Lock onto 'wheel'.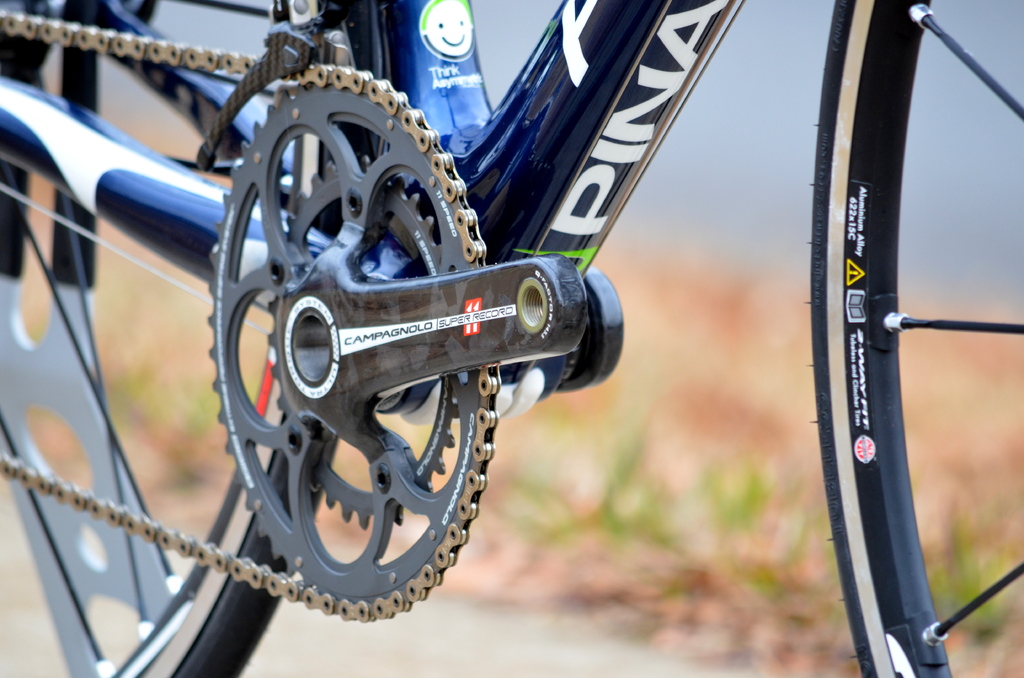
Locked: <box>0,0,412,677</box>.
